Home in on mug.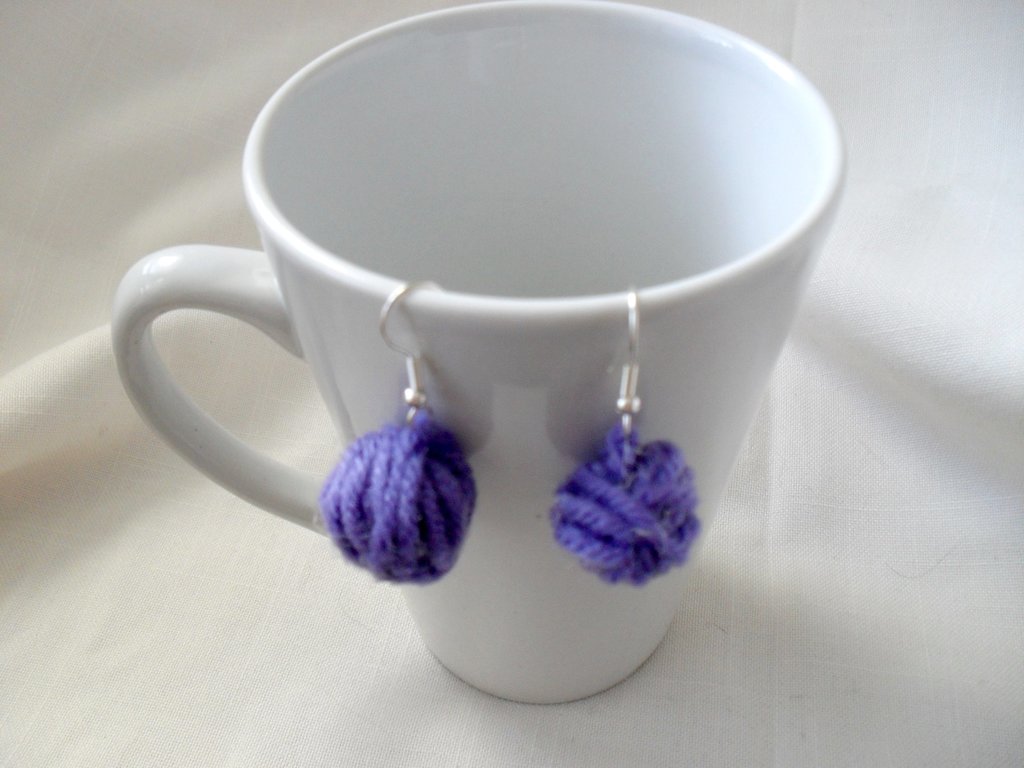
Homed in at (108, 0, 849, 703).
